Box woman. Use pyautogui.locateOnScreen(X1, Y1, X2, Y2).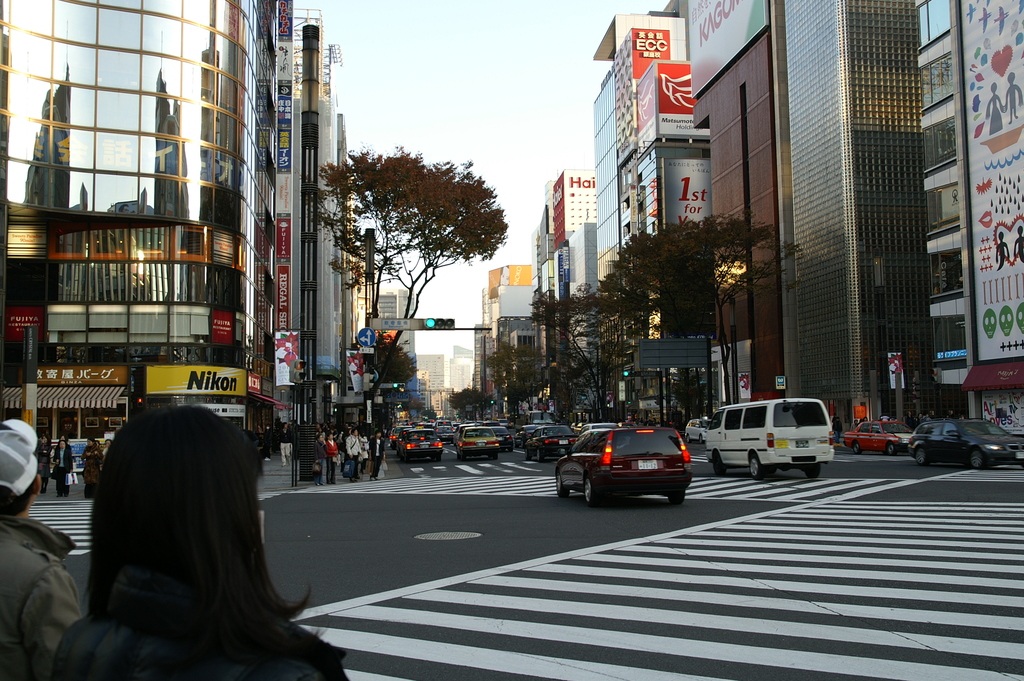
pyautogui.locateOnScreen(81, 437, 102, 502).
